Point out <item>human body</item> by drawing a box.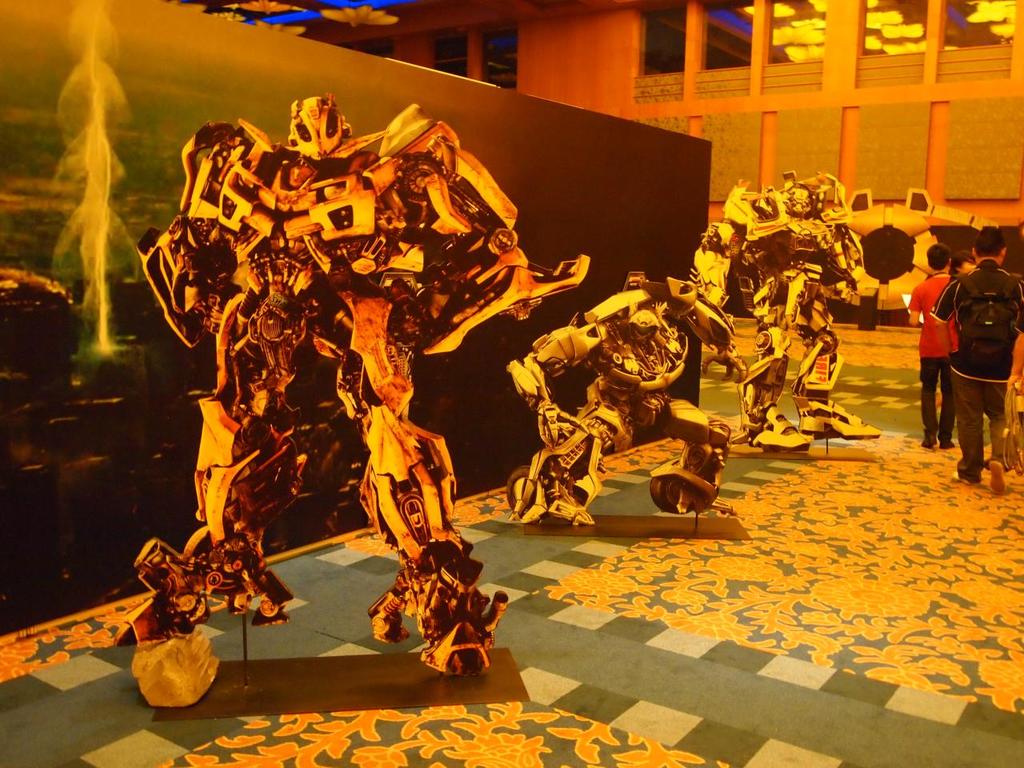
(left=910, top=266, right=957, bottom=451).
